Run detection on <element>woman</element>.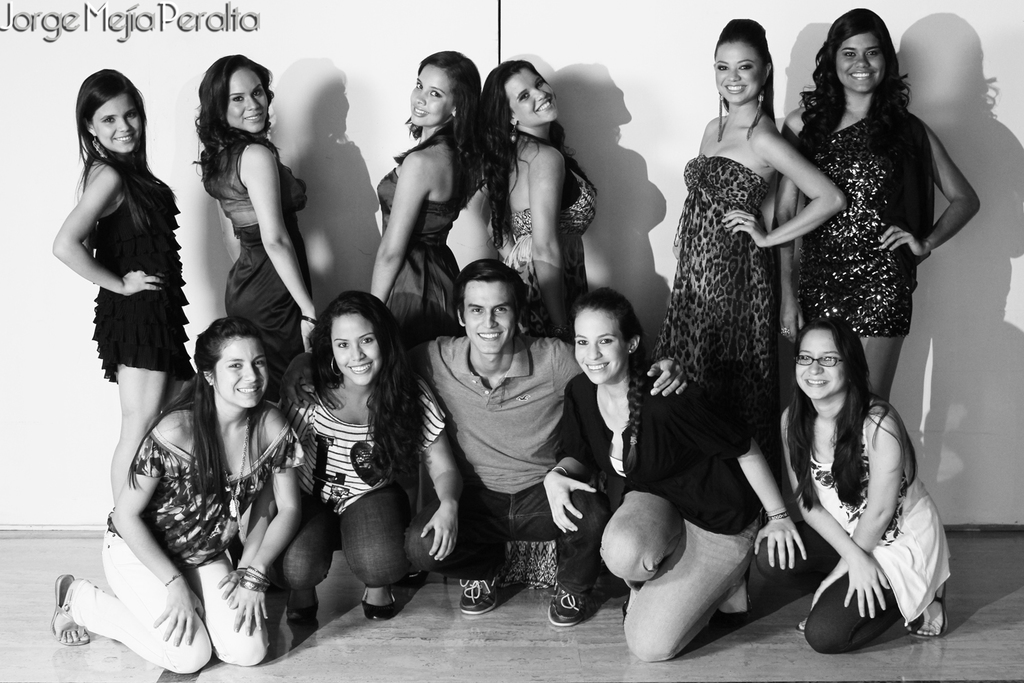
Result: left=188, top=50, right=330, bottom=419.
